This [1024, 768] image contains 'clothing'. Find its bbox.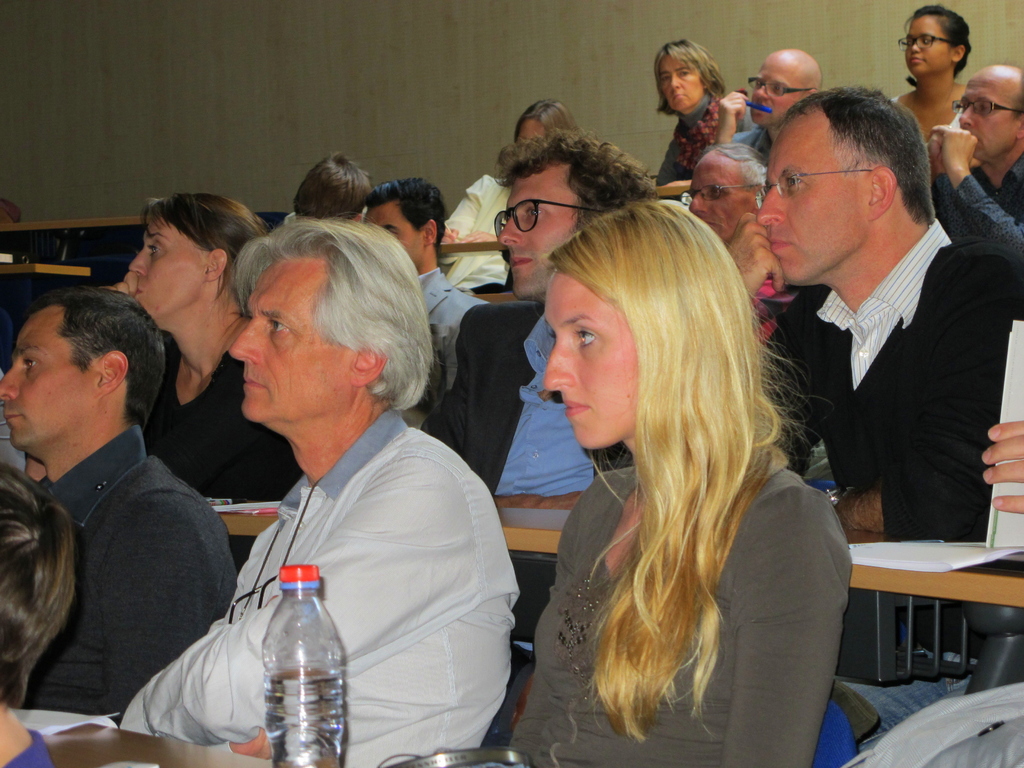
511 458 851 767.
